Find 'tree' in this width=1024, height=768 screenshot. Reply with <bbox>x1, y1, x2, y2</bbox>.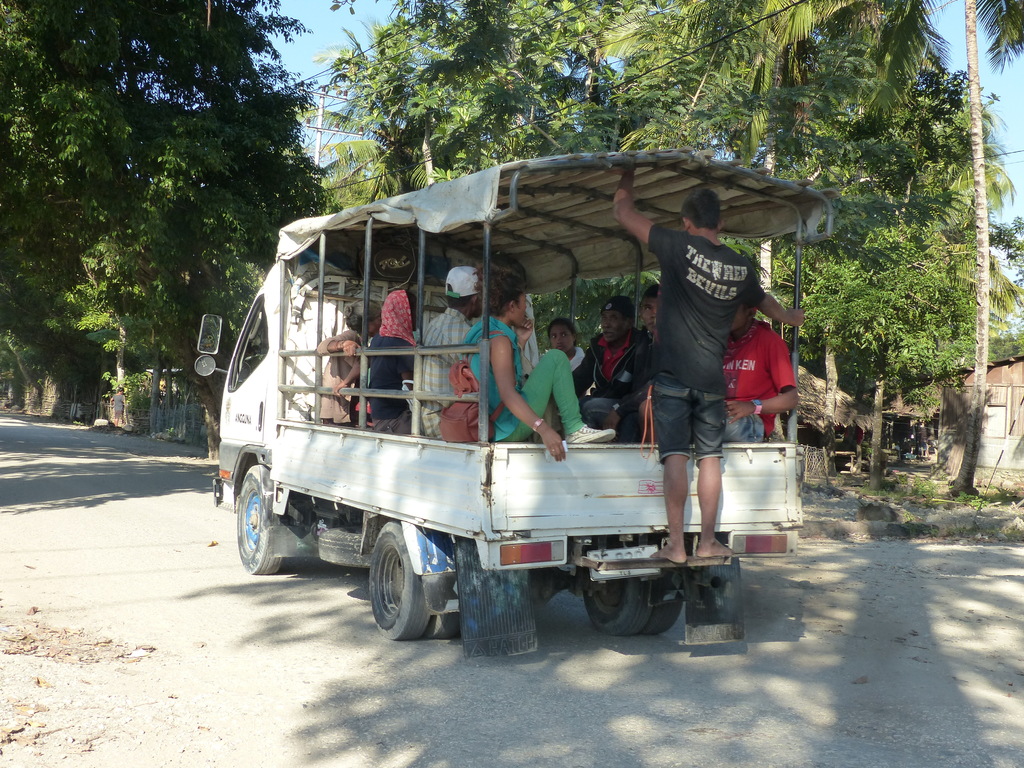
<bbox>68, 114, 334, 465</bbox>.
